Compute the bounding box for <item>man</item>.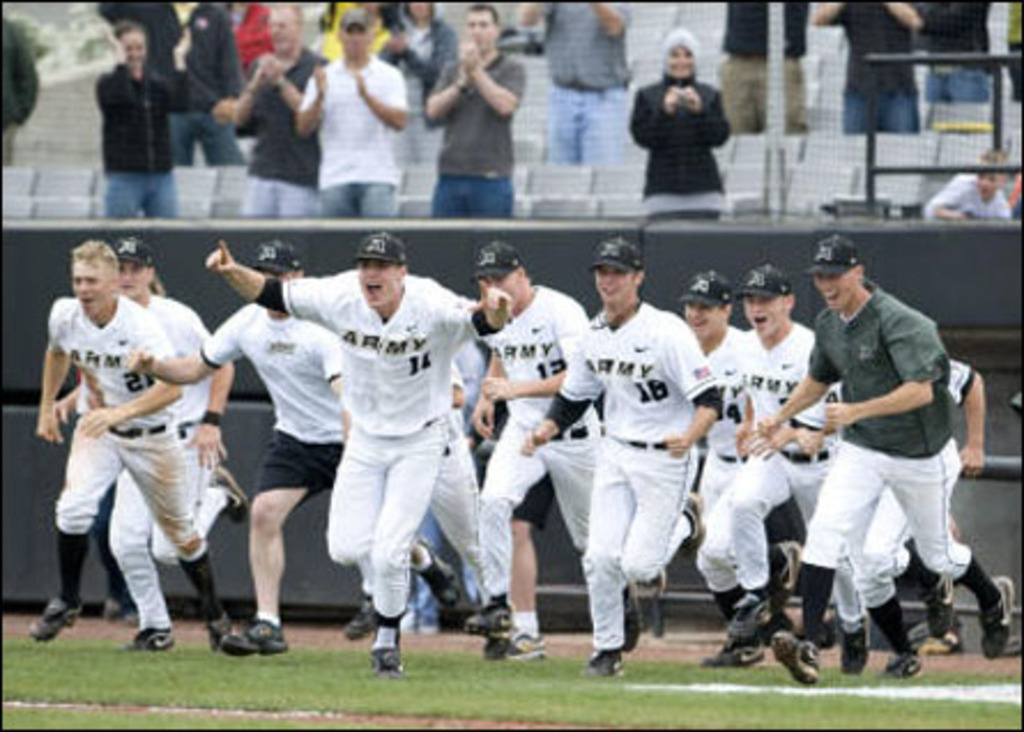
465:239:603:638.
